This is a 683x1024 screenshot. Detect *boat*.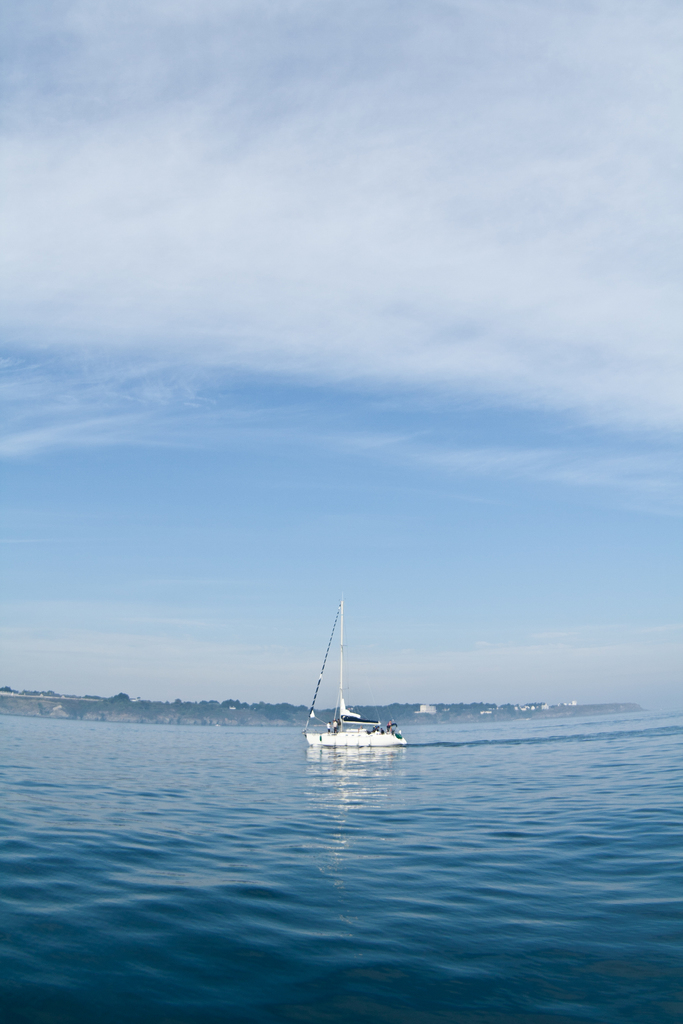
detection(299, 622, 416, 770).
